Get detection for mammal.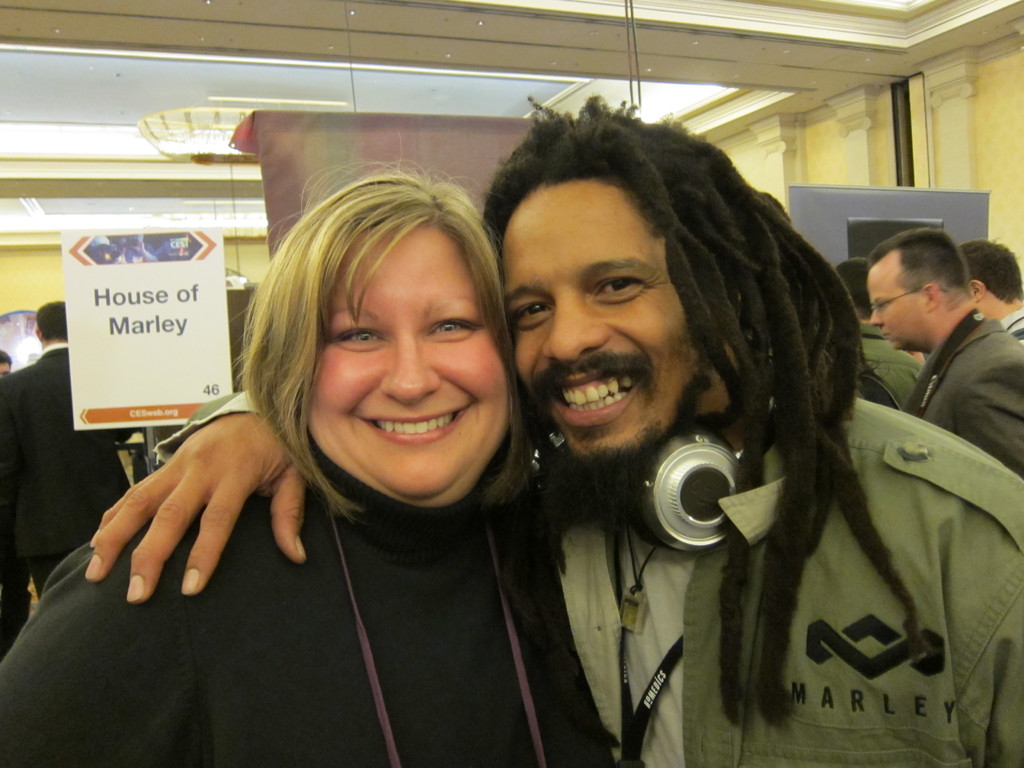
Detection: select_region(4, 299, 138, 600).
